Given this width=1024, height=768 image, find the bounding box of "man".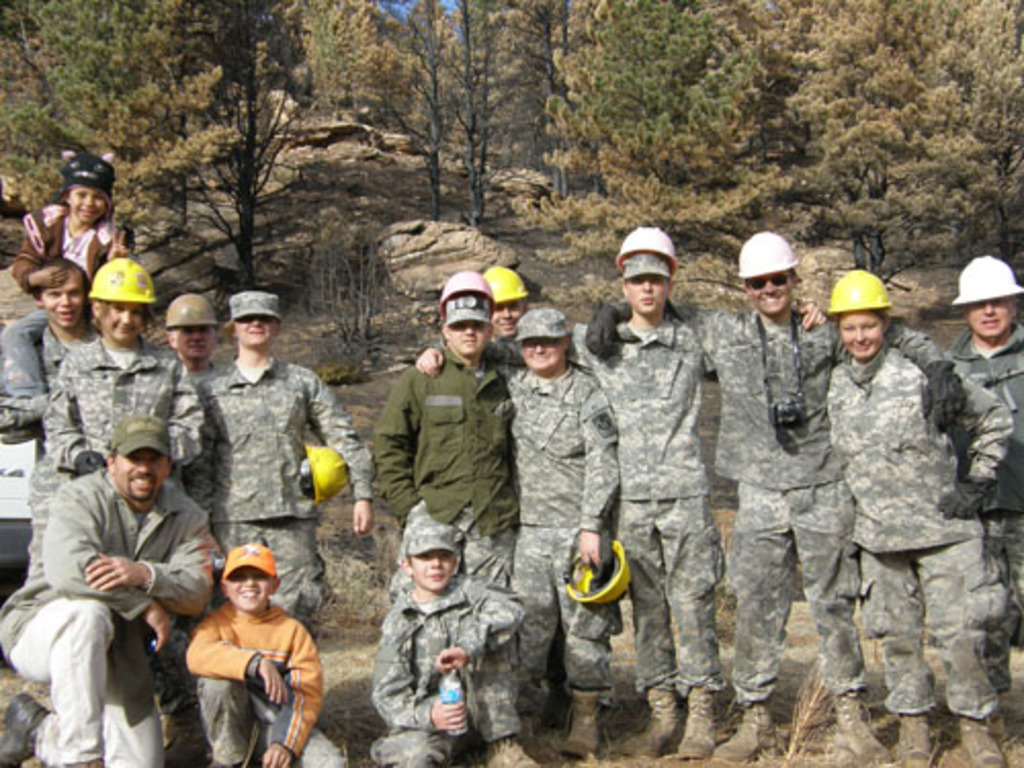
(left=152, top=289, right=242, bottom=393).
